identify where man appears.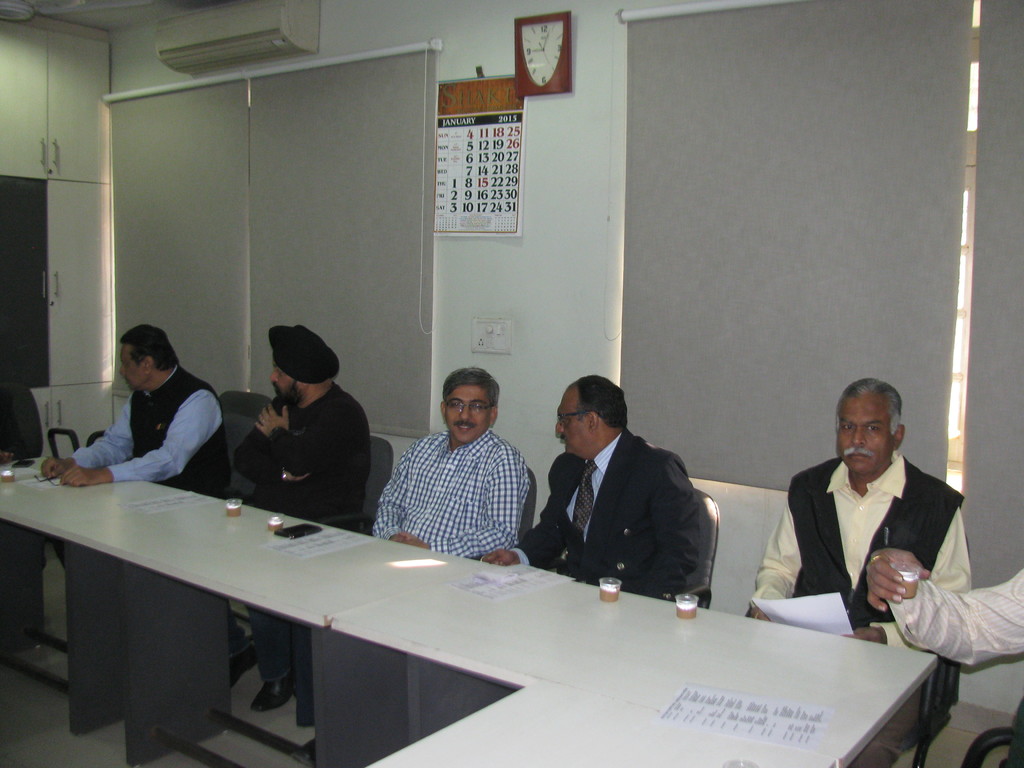
Appears at 378/372/527/558.
